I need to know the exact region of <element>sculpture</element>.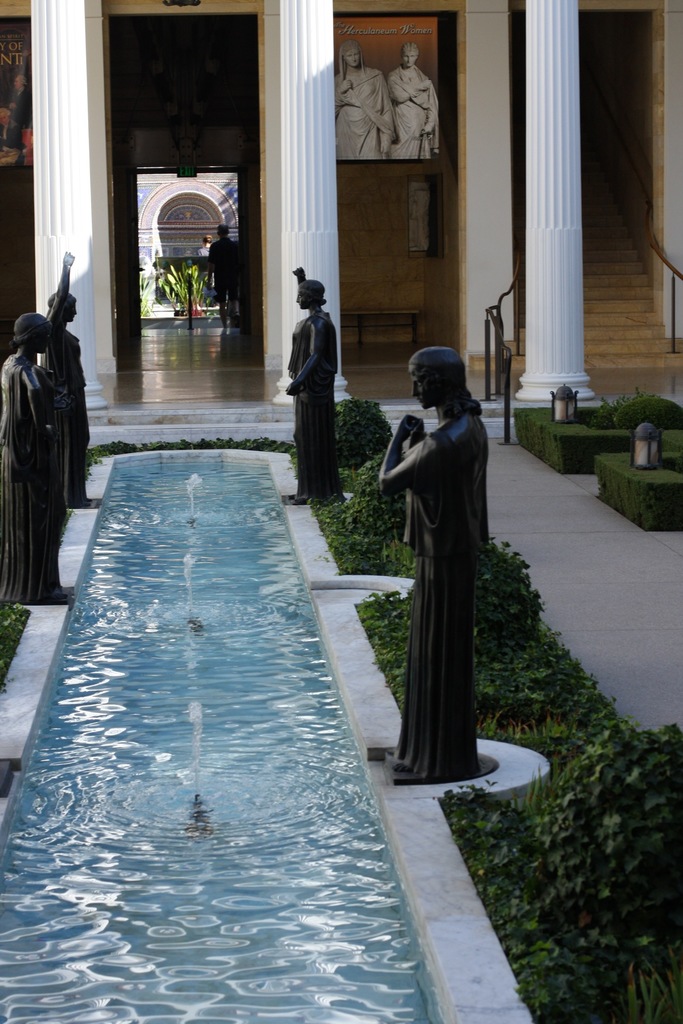
Region: {"x1": 51, "y1": 248, "x2": 107, "y2": 512}.
